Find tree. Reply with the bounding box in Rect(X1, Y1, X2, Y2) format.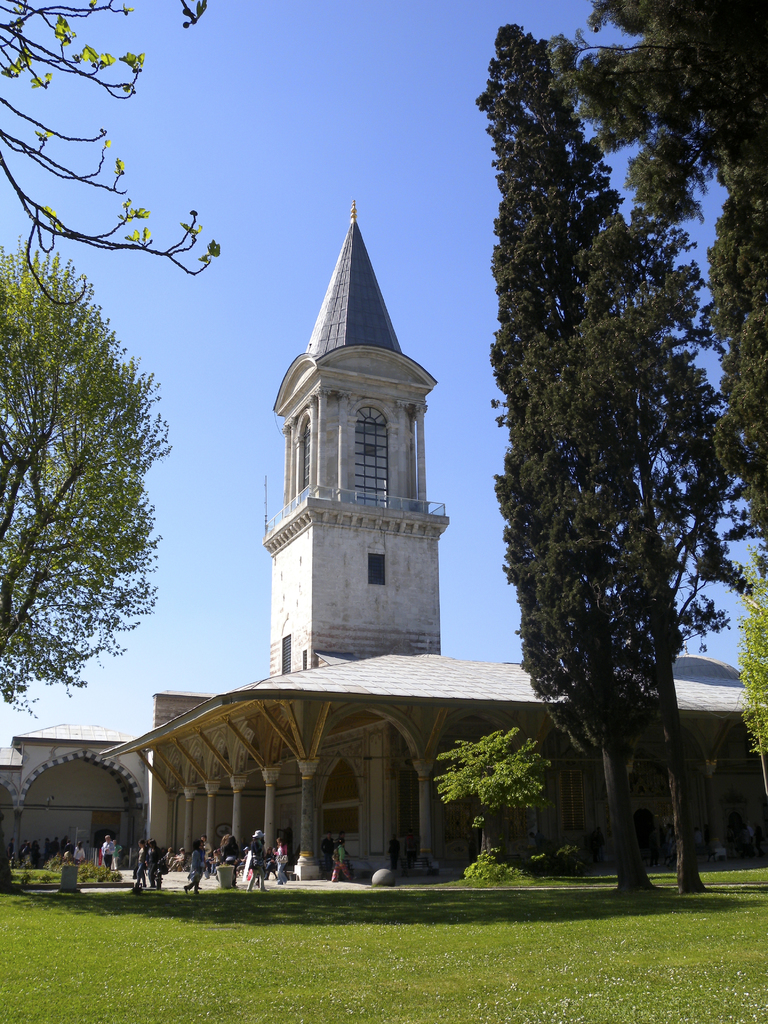
Rect(735, 580, 767, 805).
